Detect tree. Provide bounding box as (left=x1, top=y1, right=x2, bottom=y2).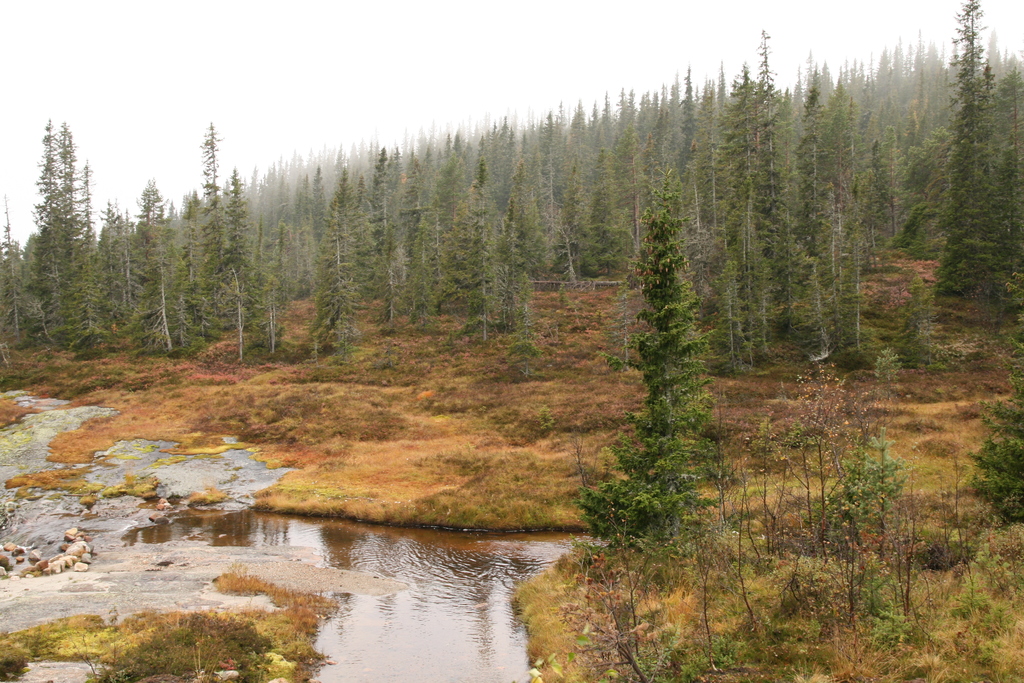
(left=623, top=160, right=737, bottom=506).
